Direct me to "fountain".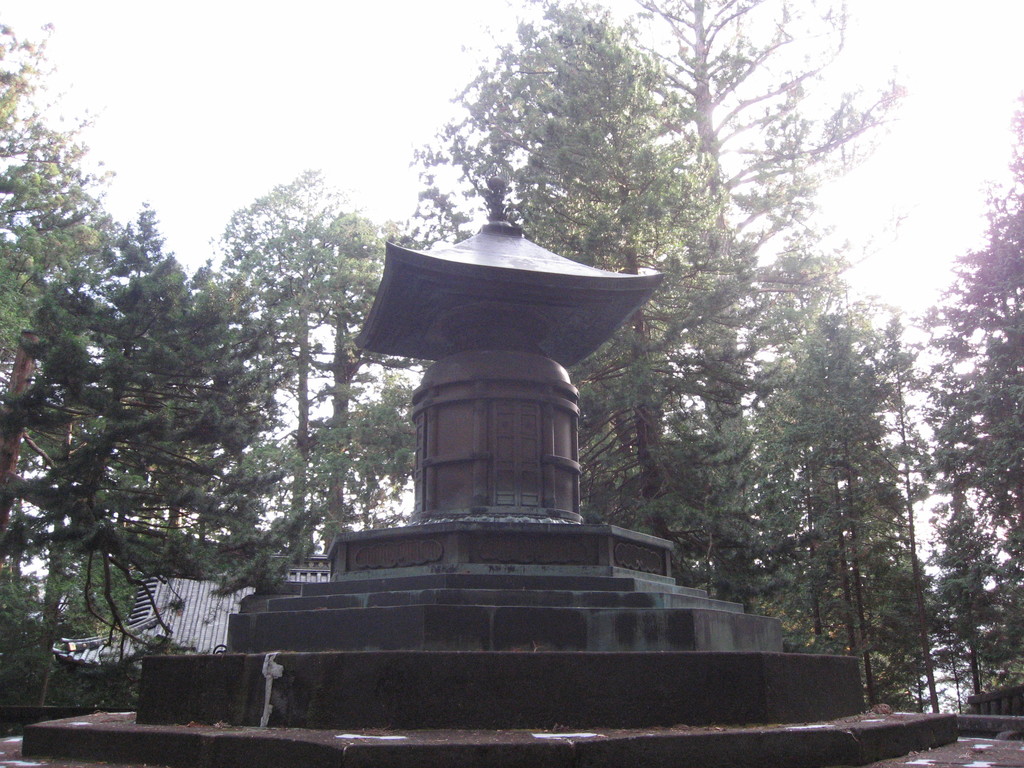
Direction: rect(0, 162, 1023, 767).
